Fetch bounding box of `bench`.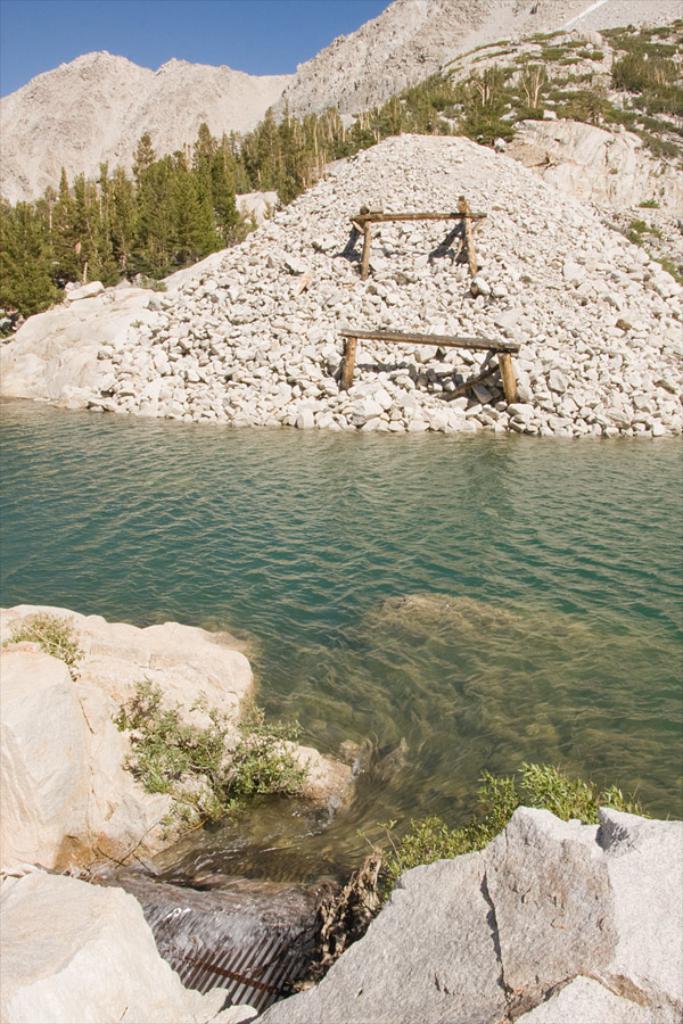
Bbox: rect(353, 195, 495, 283).
